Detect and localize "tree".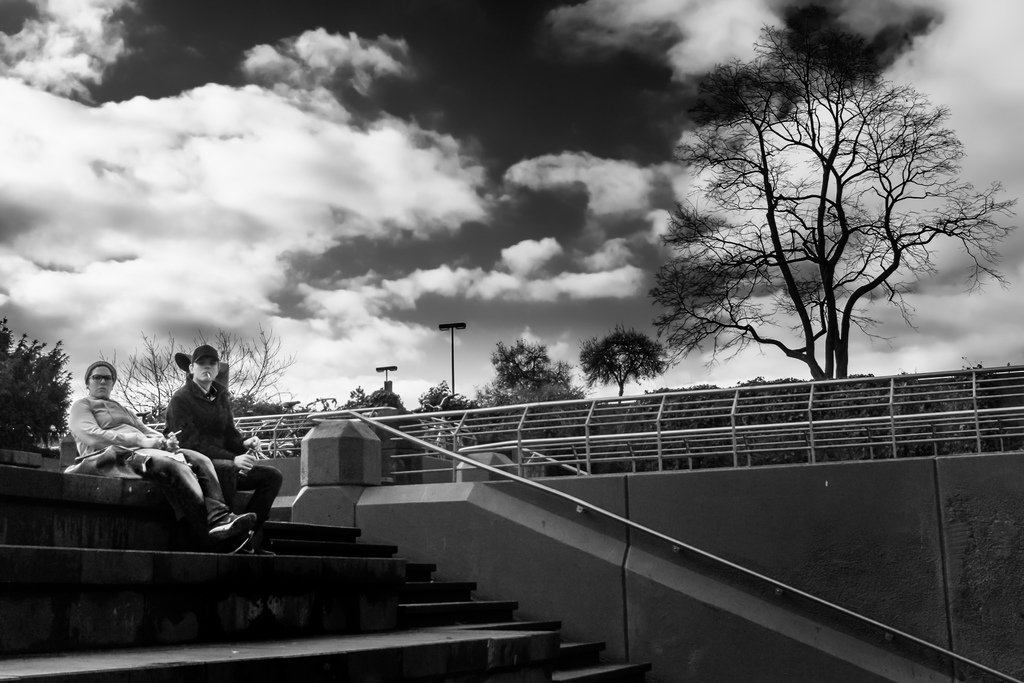
Localized at 0/310/75/454.
